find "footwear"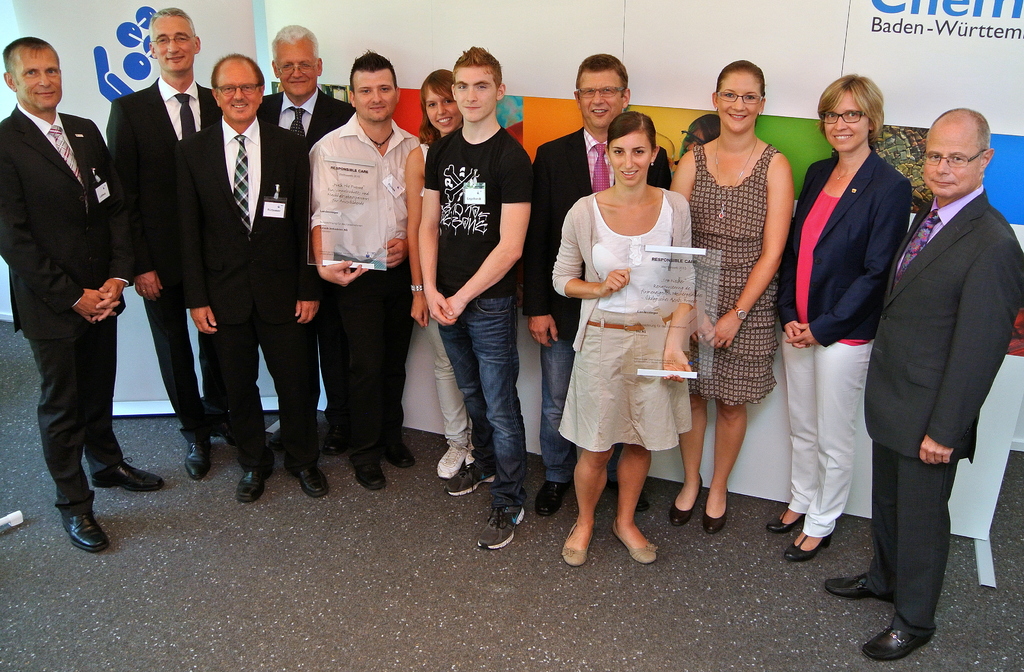
left=294, top=459, right=328, bottom=502
